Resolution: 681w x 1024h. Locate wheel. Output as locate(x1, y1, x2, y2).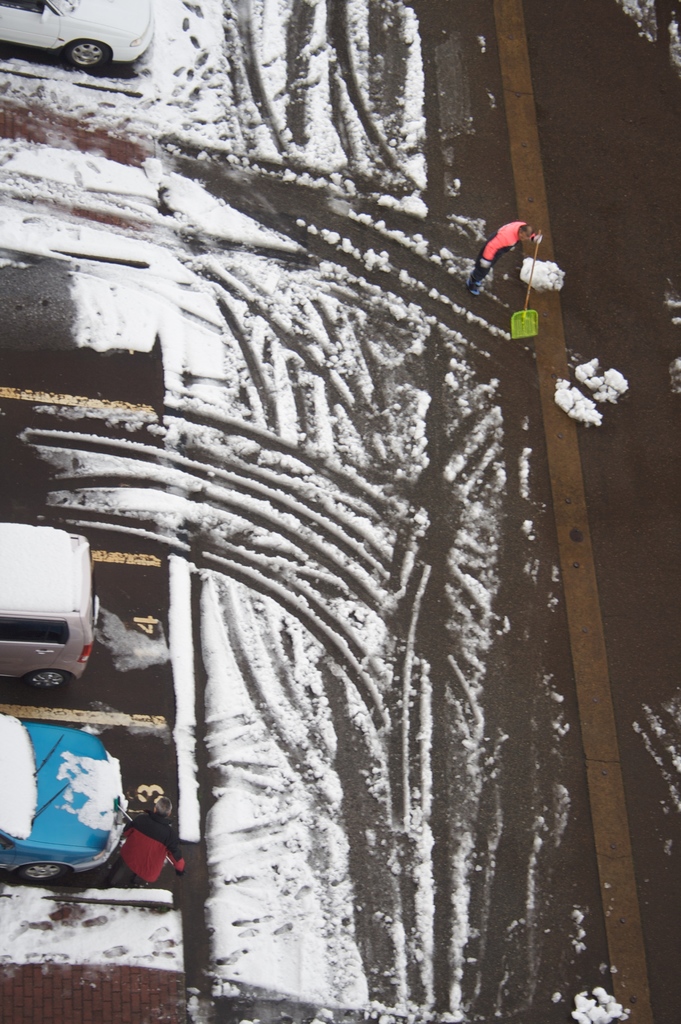
locate(28, 669, 65, 691).
